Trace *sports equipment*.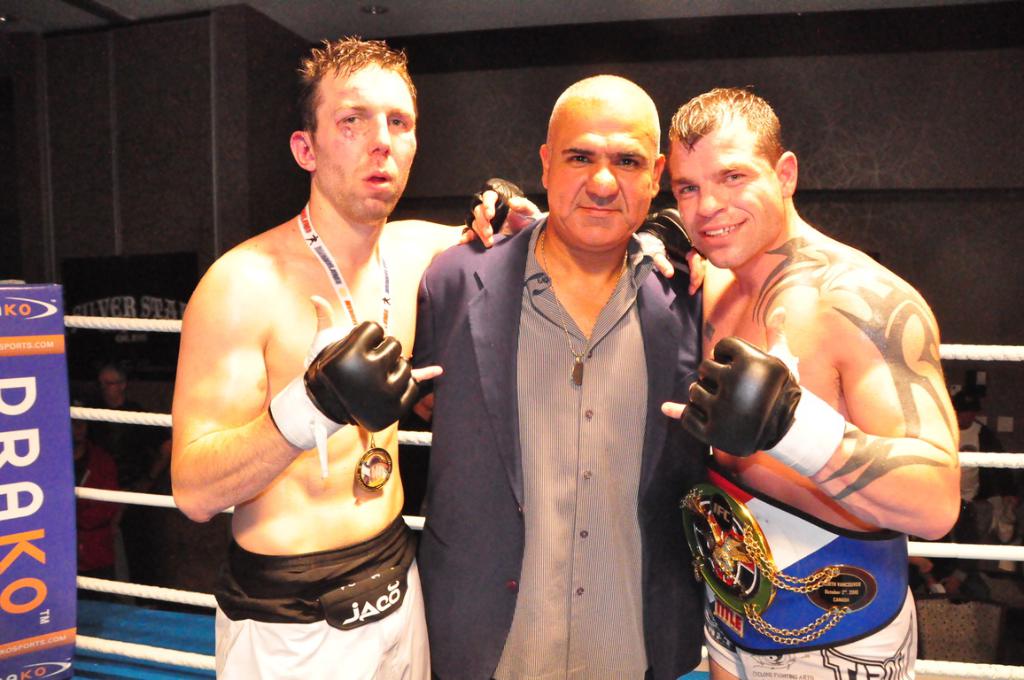
Traced to left=267, top=320, right=419, bottom=474.
